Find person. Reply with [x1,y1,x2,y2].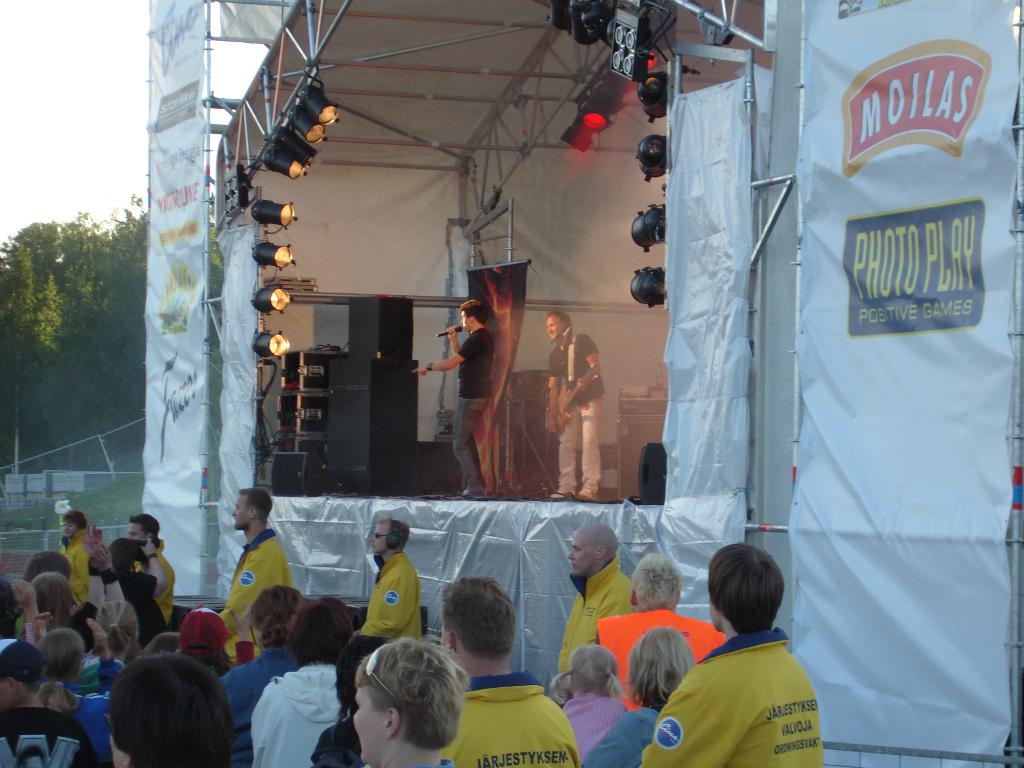
[56,510,89,608].
